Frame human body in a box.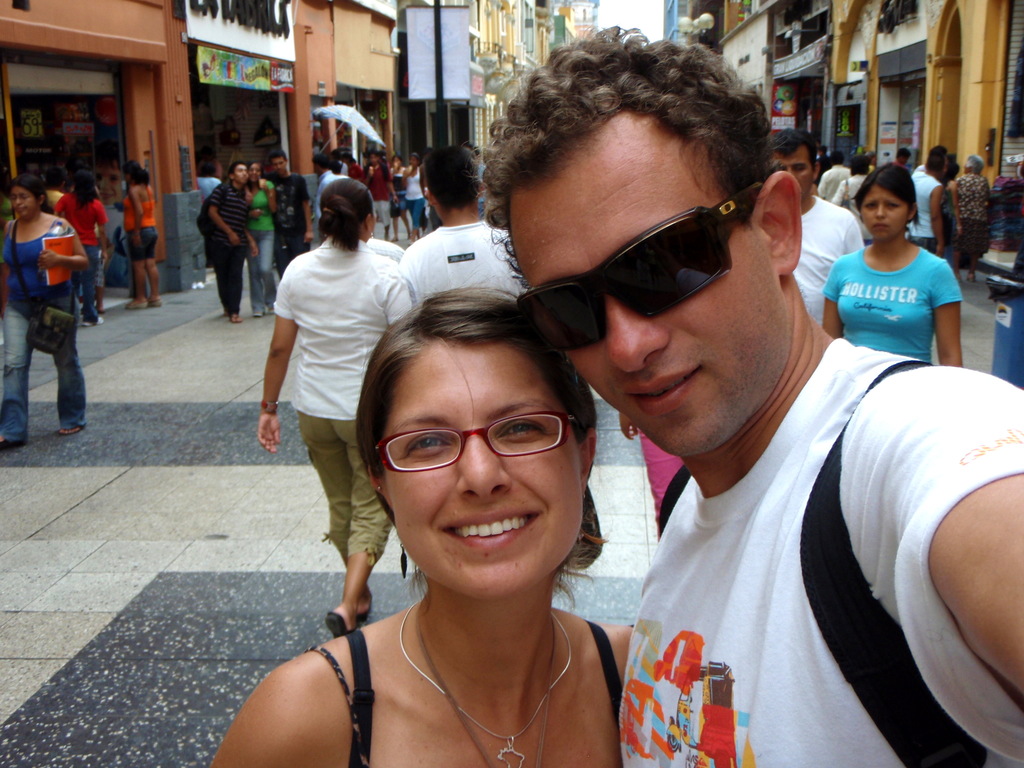
[left=276, top=173, right=313, bottom=275].
